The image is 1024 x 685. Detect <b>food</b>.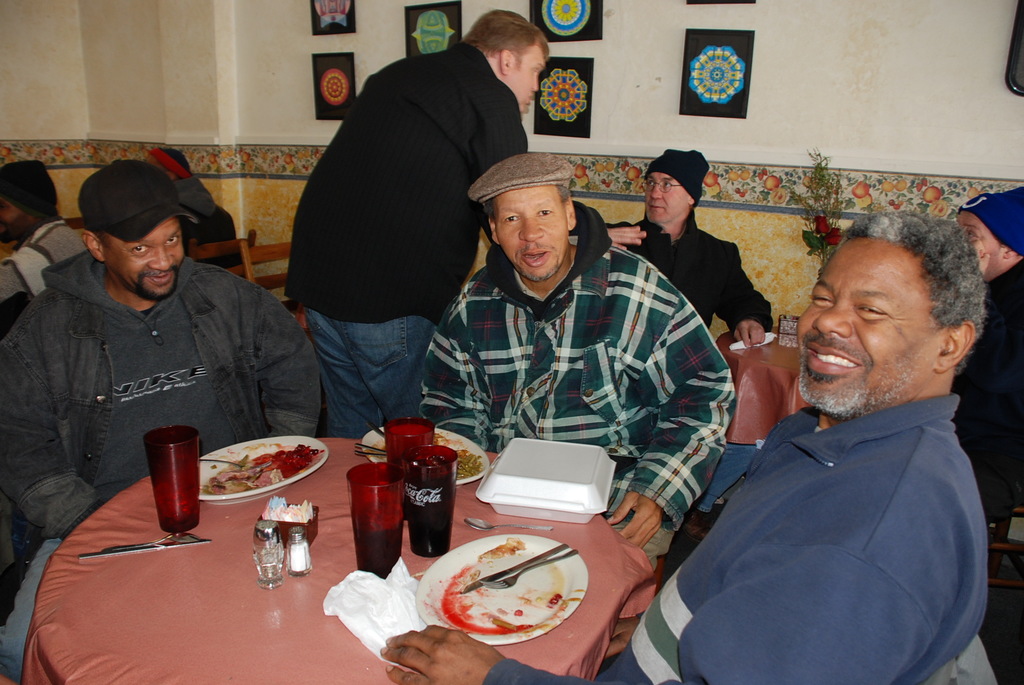
Detection: (left=736, top=187, right=748, bottom=199).
